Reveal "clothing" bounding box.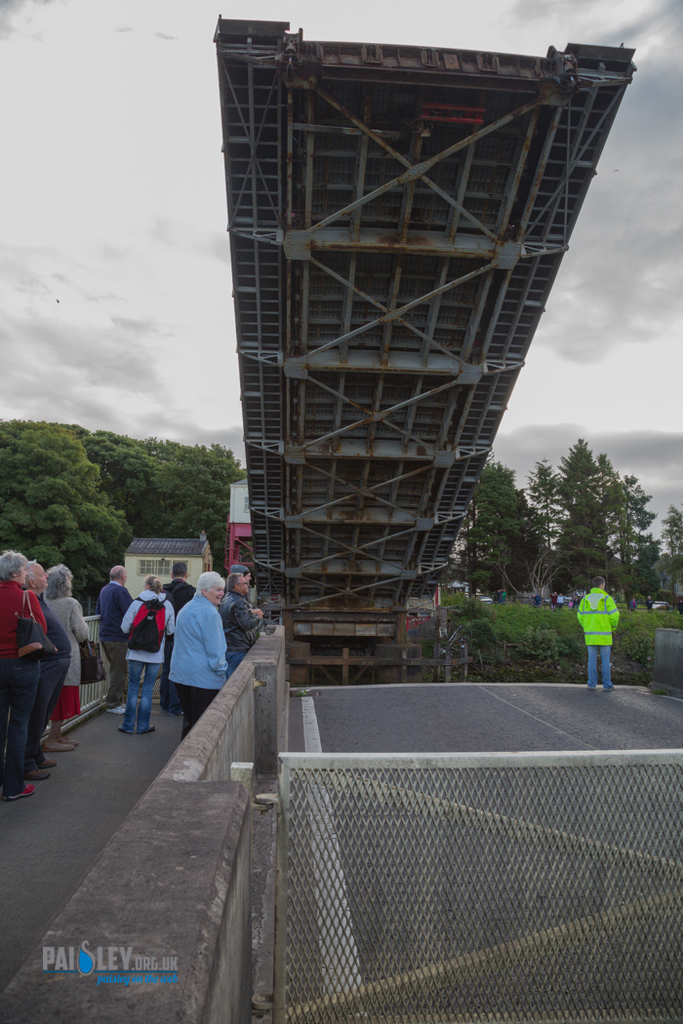
Revealed: x1=112, y1=588, x2=171, y2=731.
